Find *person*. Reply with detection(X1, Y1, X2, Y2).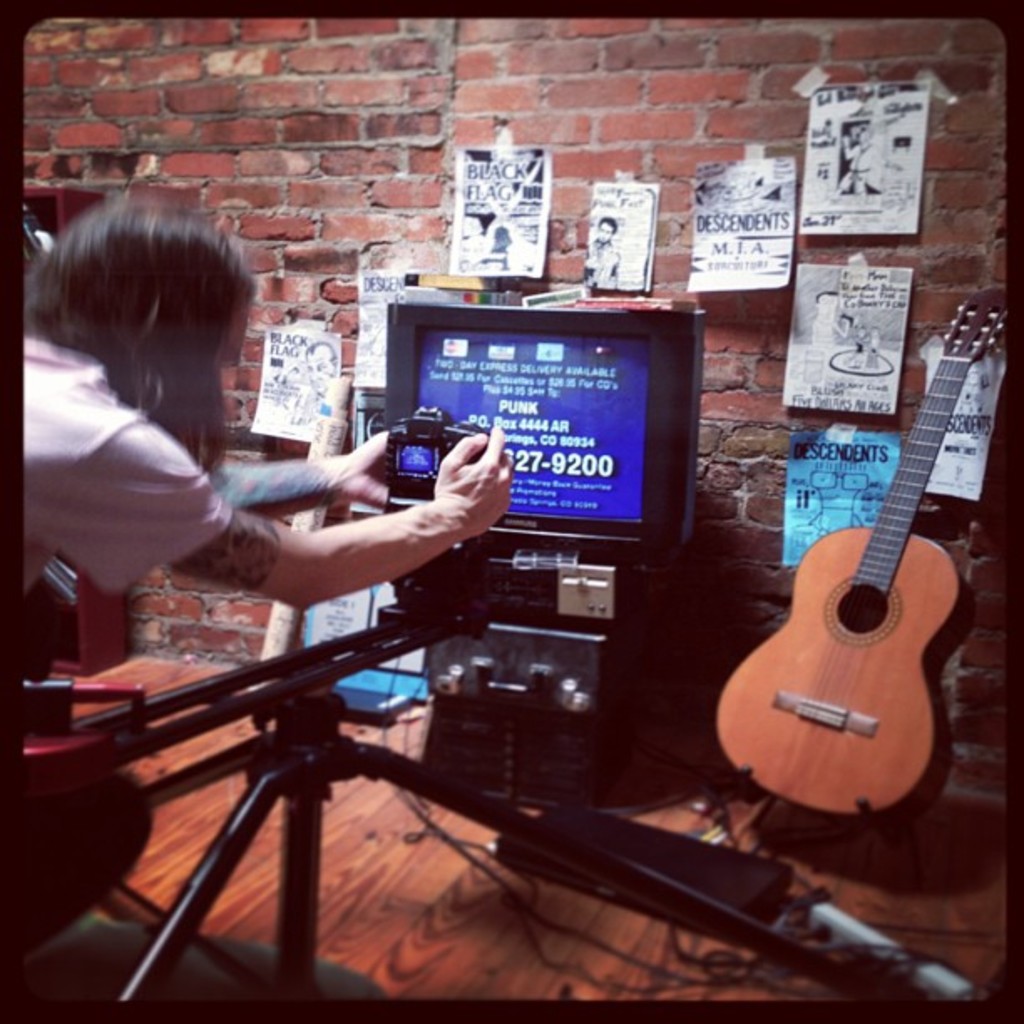
detection(805, 289, 857, 353).
